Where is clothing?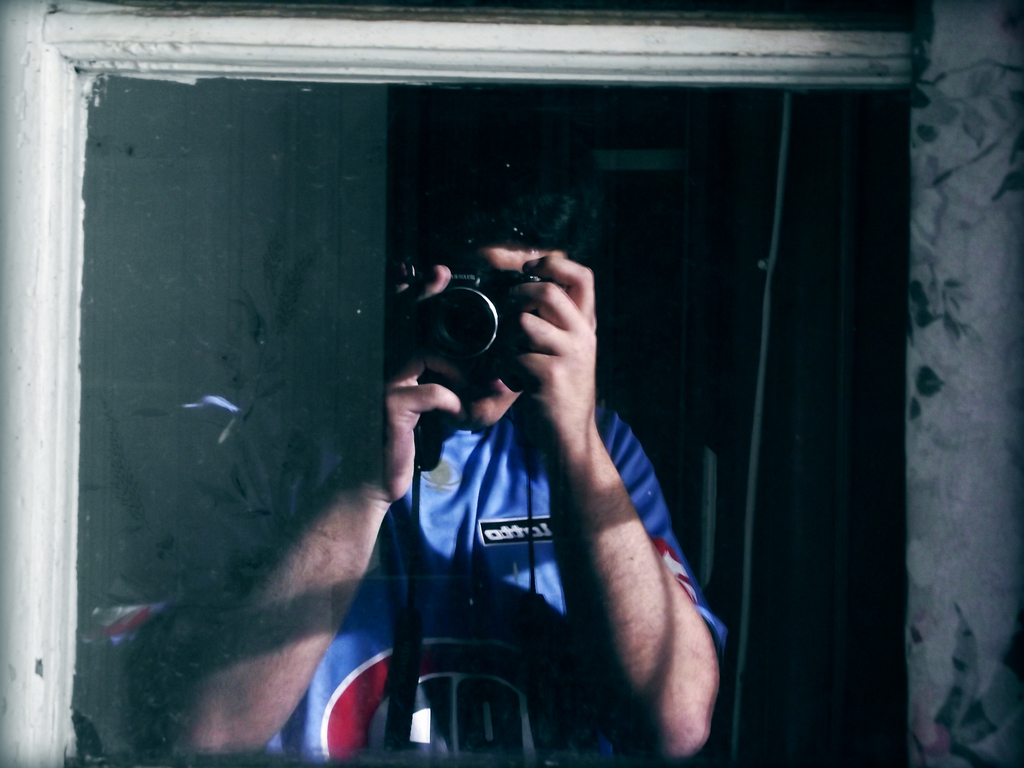
(x1=152, y1=365, x2=730, y2=767).
